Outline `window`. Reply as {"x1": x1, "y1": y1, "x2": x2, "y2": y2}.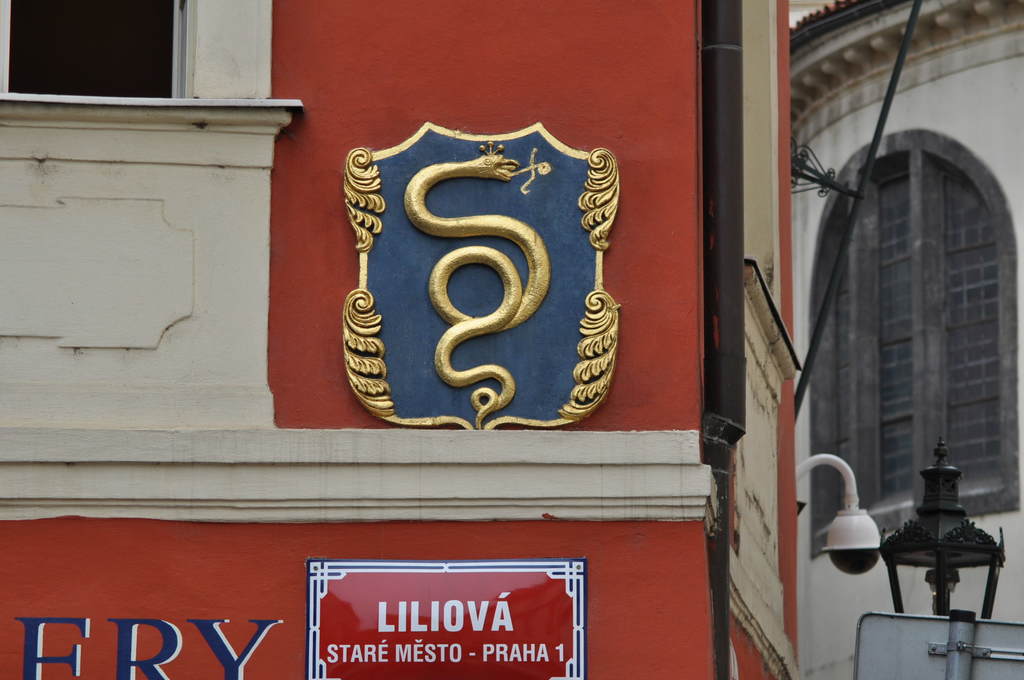
{"x1": 791, "y1": 83, "x2": 1003, "y2": 544}.
